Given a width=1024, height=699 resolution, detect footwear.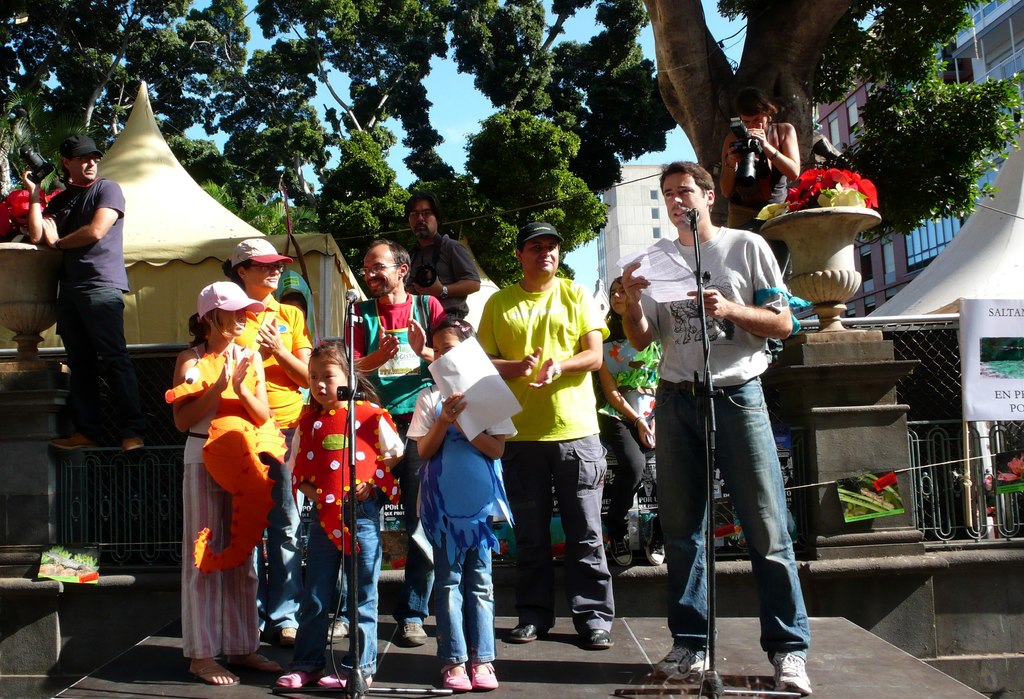
<bbox>584, 629, 620, 647</bbox>.
